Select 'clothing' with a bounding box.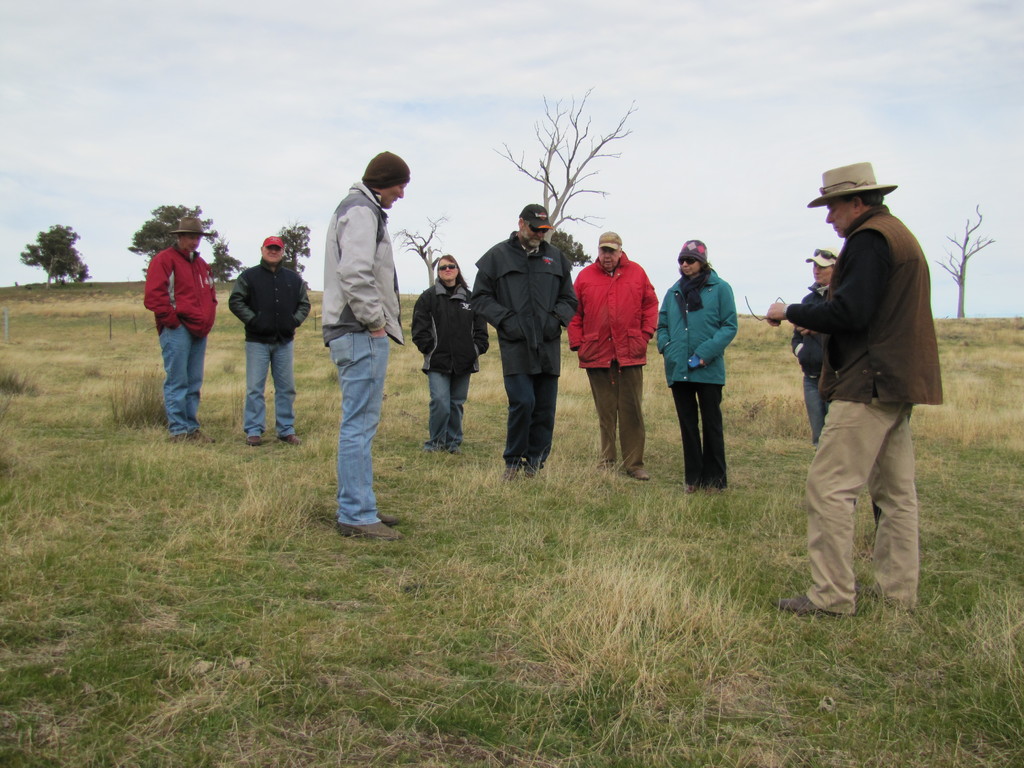
bbox(318, 176, 408, 525).
